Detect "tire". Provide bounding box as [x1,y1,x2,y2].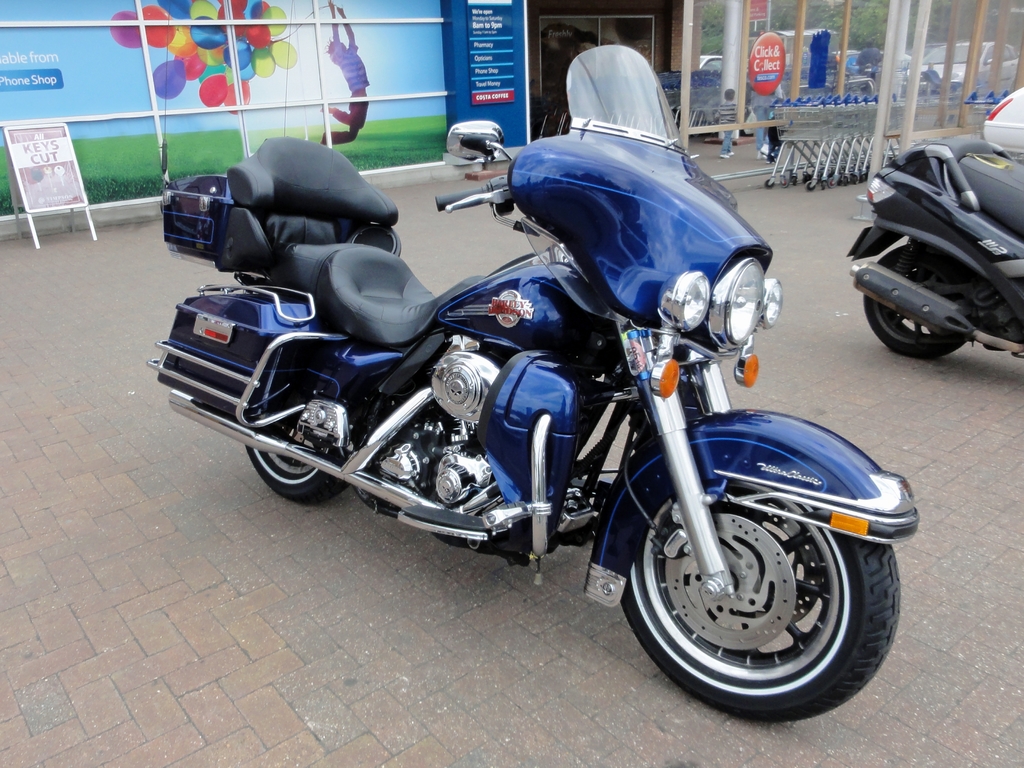
[243,415,352,502].
